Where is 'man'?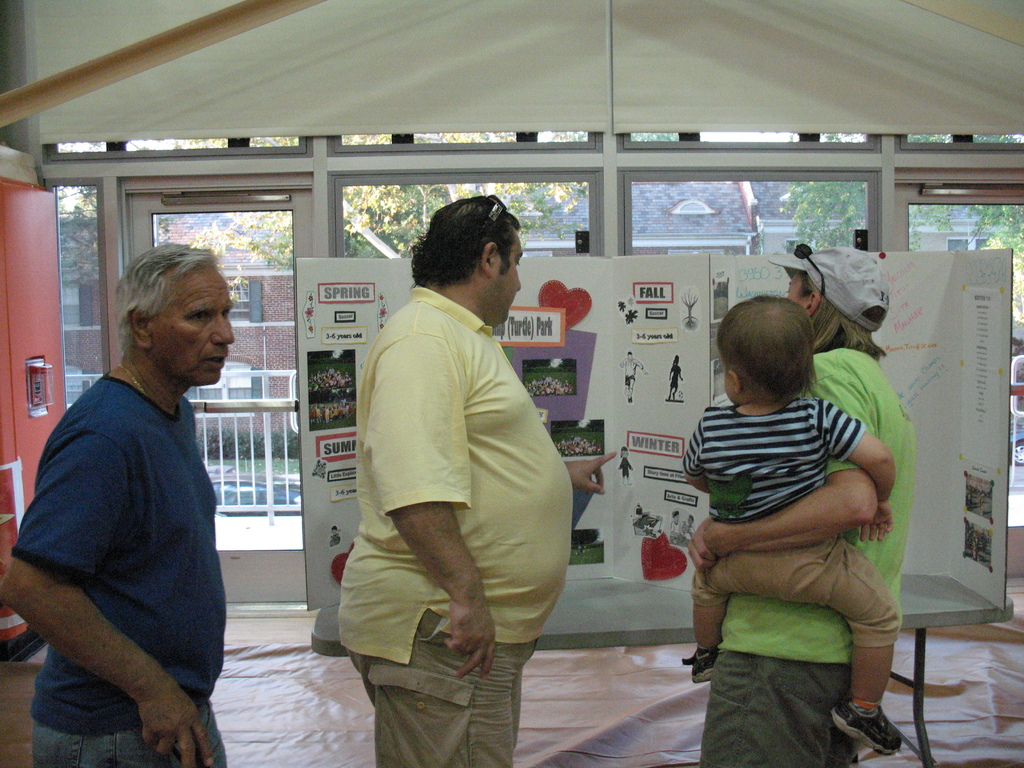
crop(0, 236, 236, 767).
